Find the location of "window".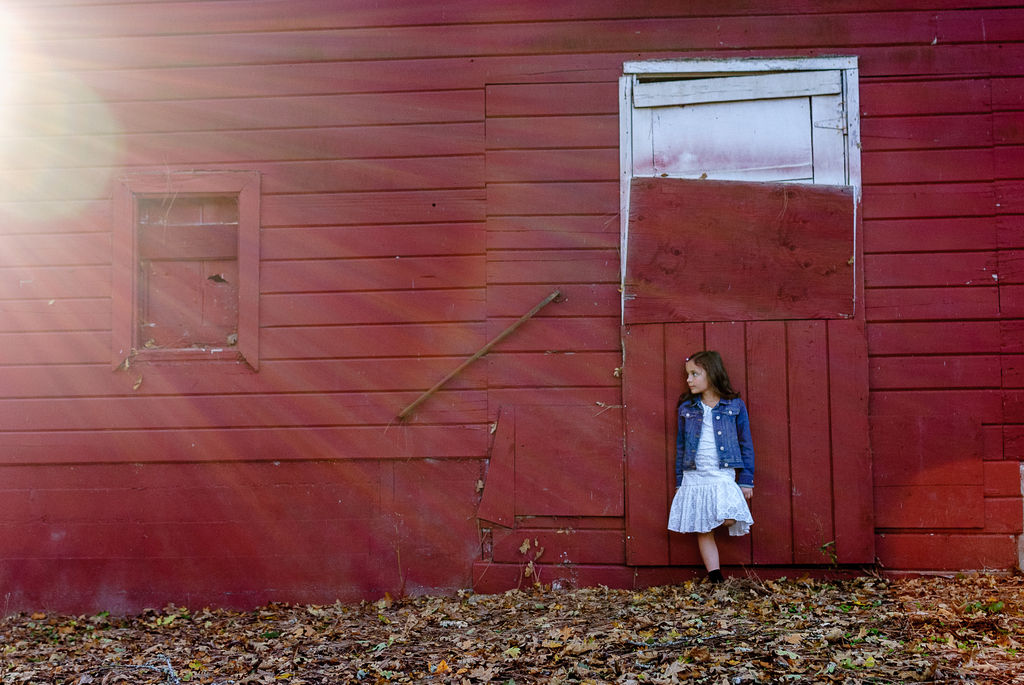
Location: left=140, top=196, right=241, bottom=343.
